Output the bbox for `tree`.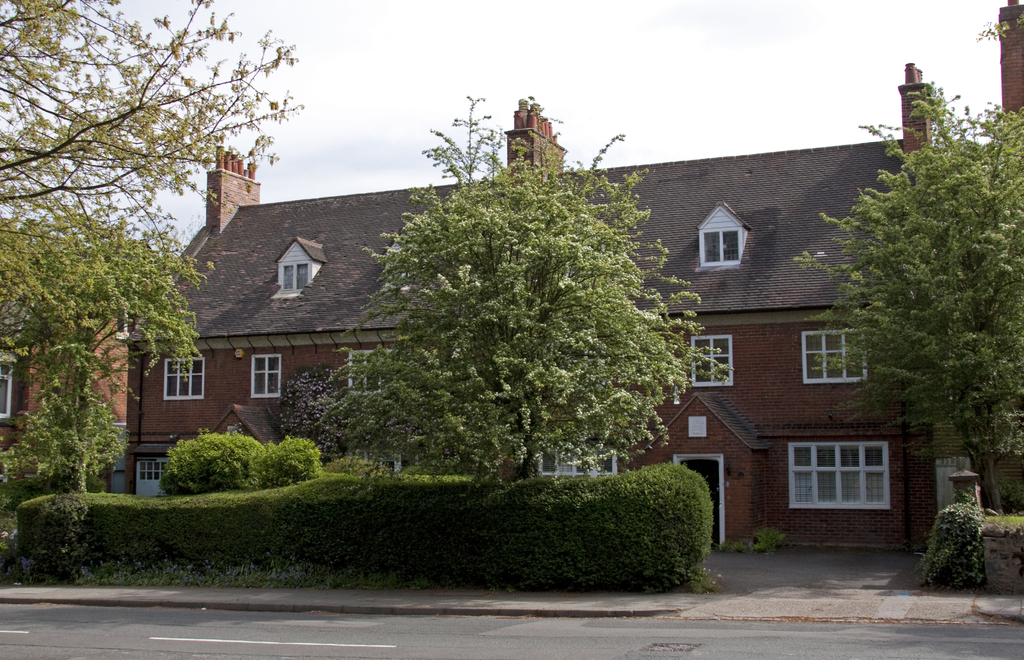
{"x1": 790, "y1": 70, "x2": 1023, "y2": 485}.
